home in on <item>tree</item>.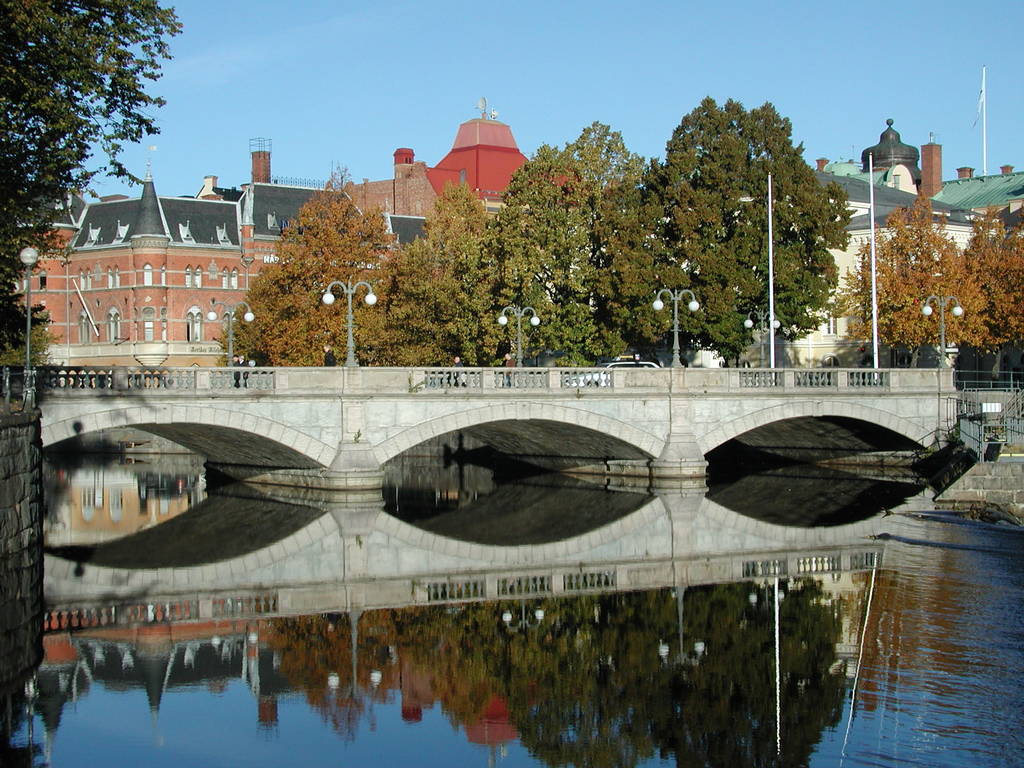
Homed in at detection(219, 156, 397, 353).
